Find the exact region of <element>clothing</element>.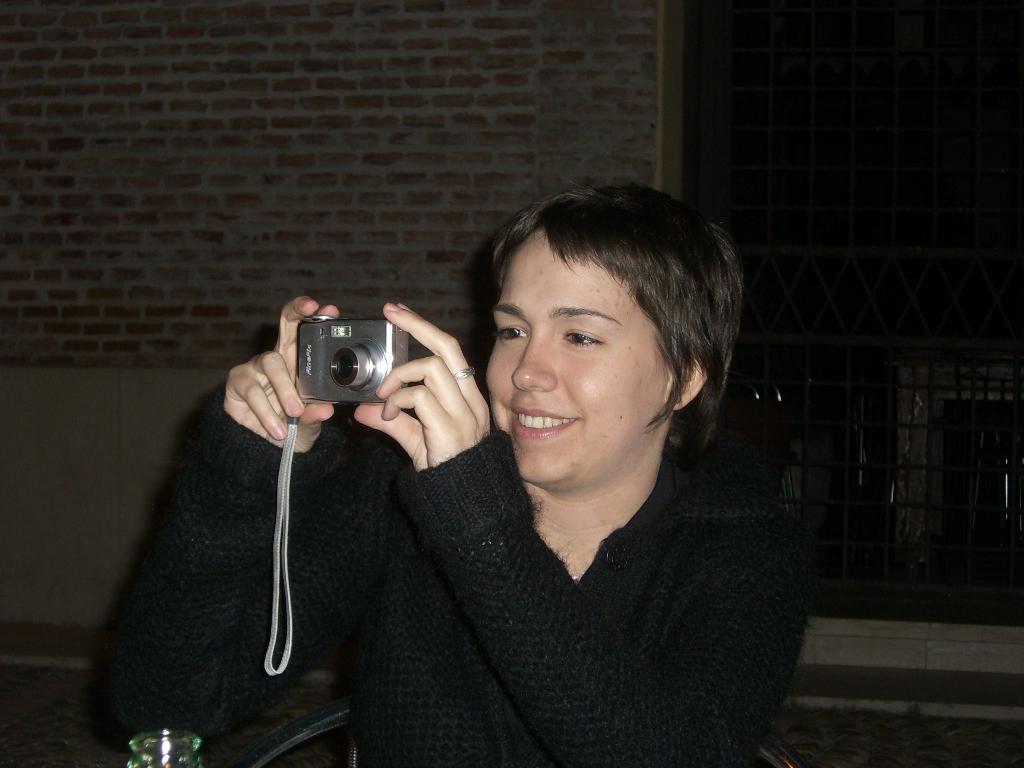
Exact region: l=227, t=296, r=817, b=767.
